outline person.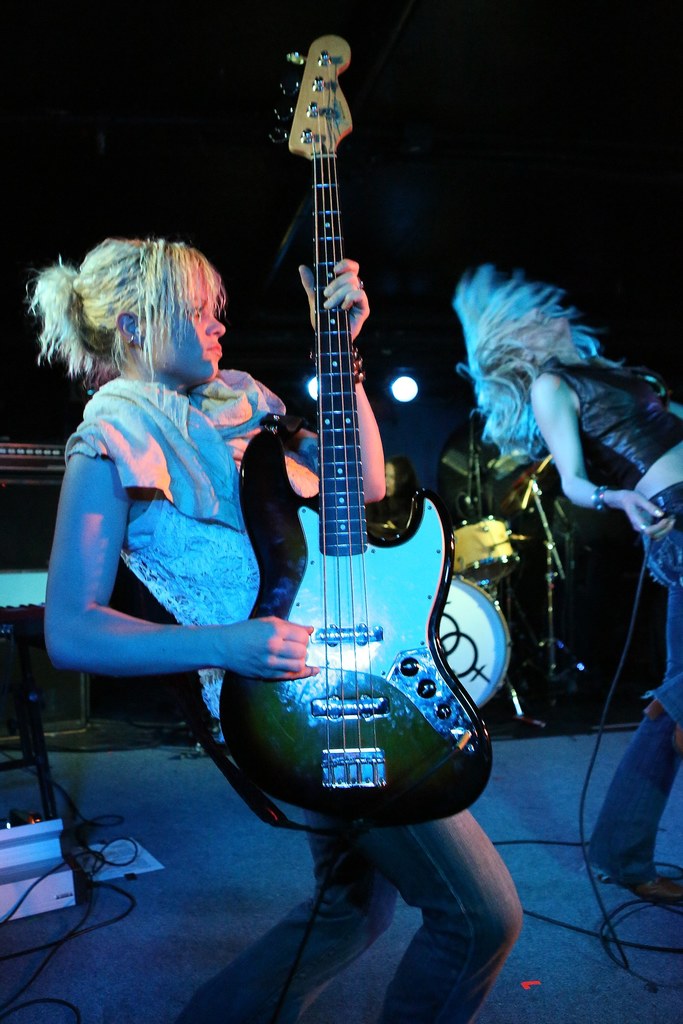
Outline: x1=459, y1=267, x2=682, y2=906.
